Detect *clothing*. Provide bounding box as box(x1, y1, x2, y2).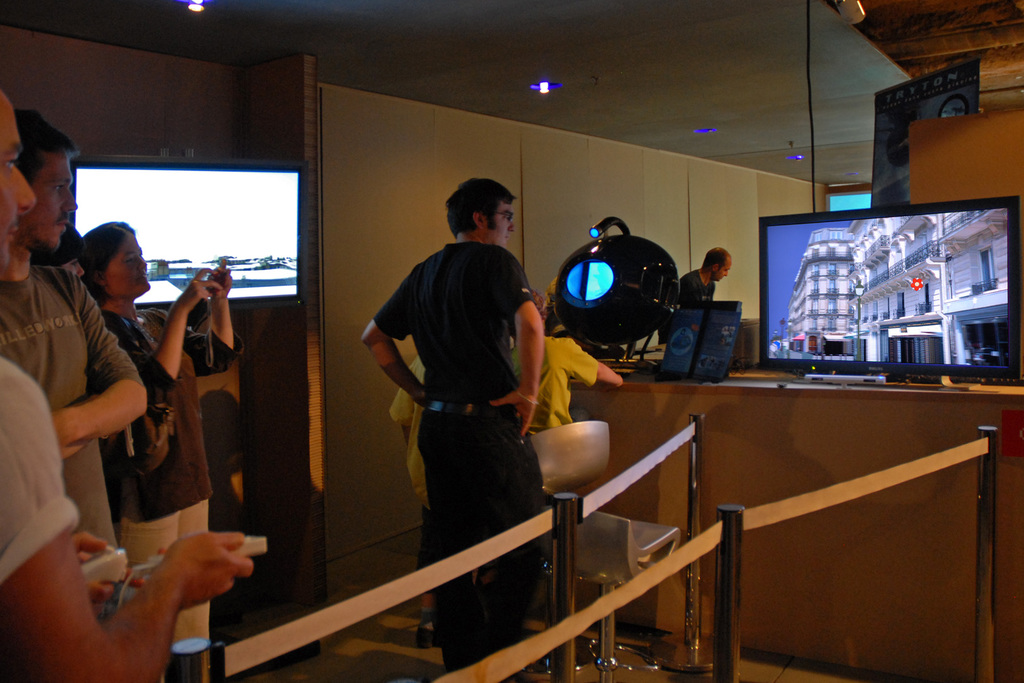
box(0, 262, 135, 564).
